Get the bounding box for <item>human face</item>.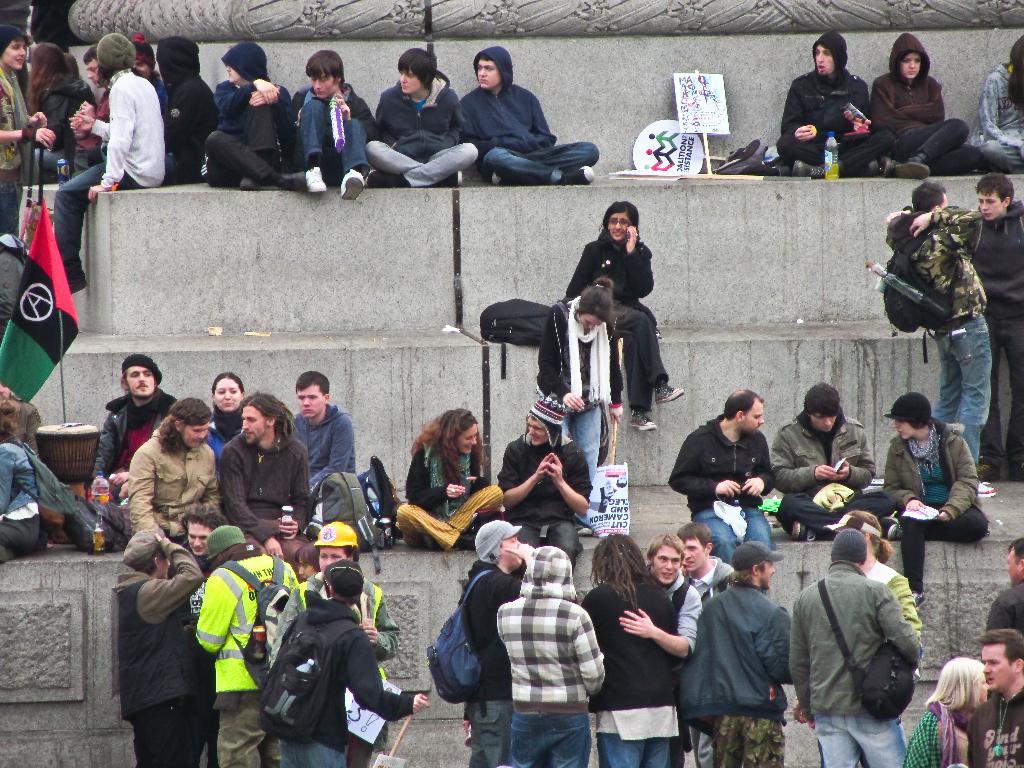
<box>83,56,98,86</box>.
